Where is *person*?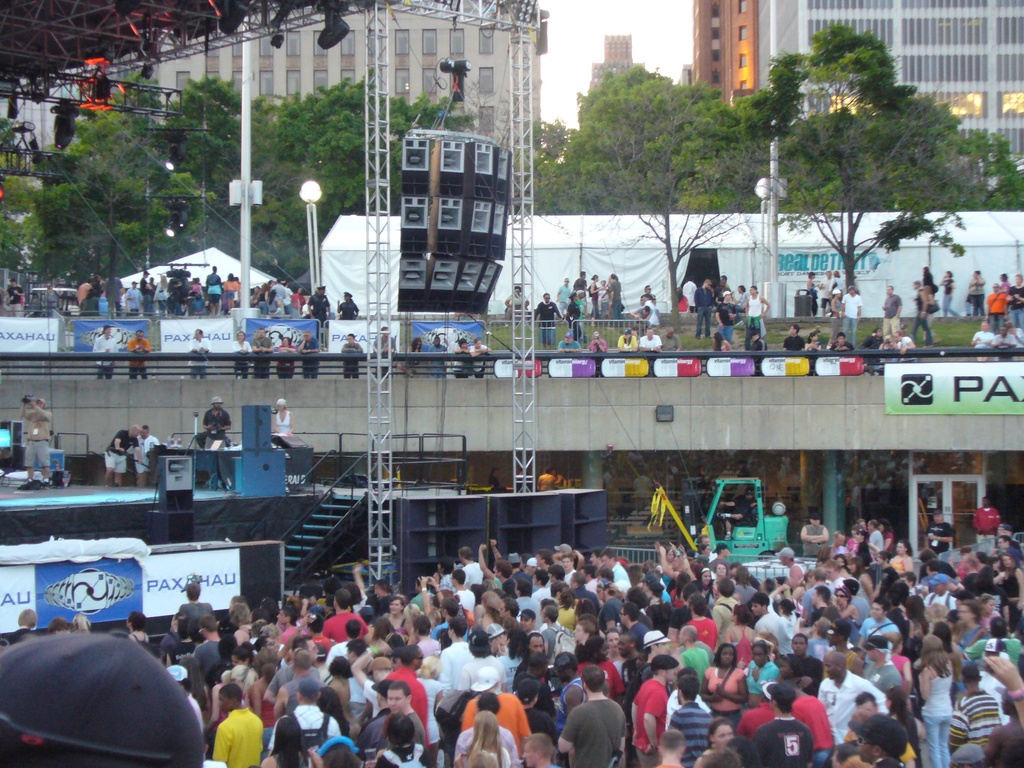
left=556, top=328, right=579, bottom=352.
